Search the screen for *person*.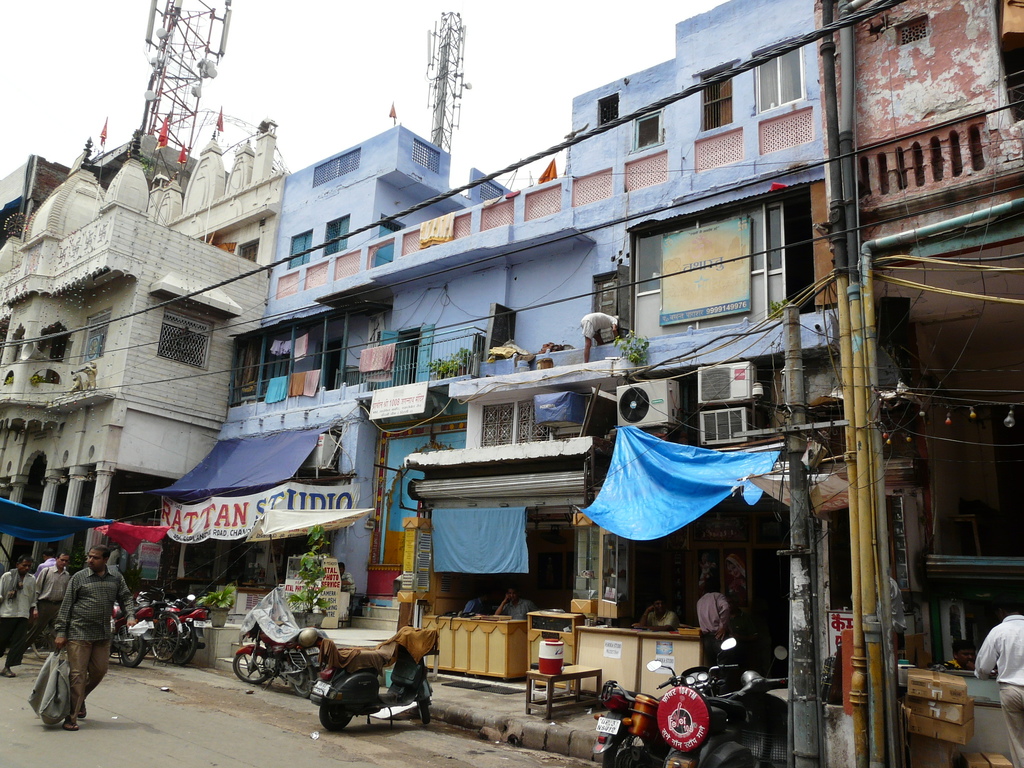
Found at x1=36 y1=553 x2=58 y2=570.
